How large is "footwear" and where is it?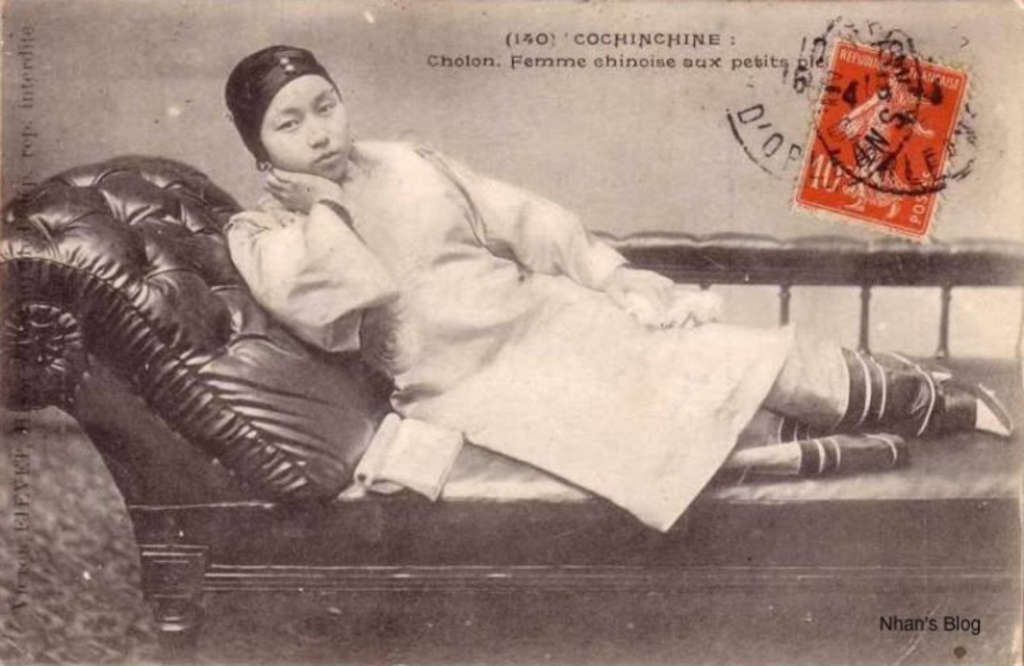
Bounding box: pyautogui.locateOnScreen(826, 359, 1023, 434).
